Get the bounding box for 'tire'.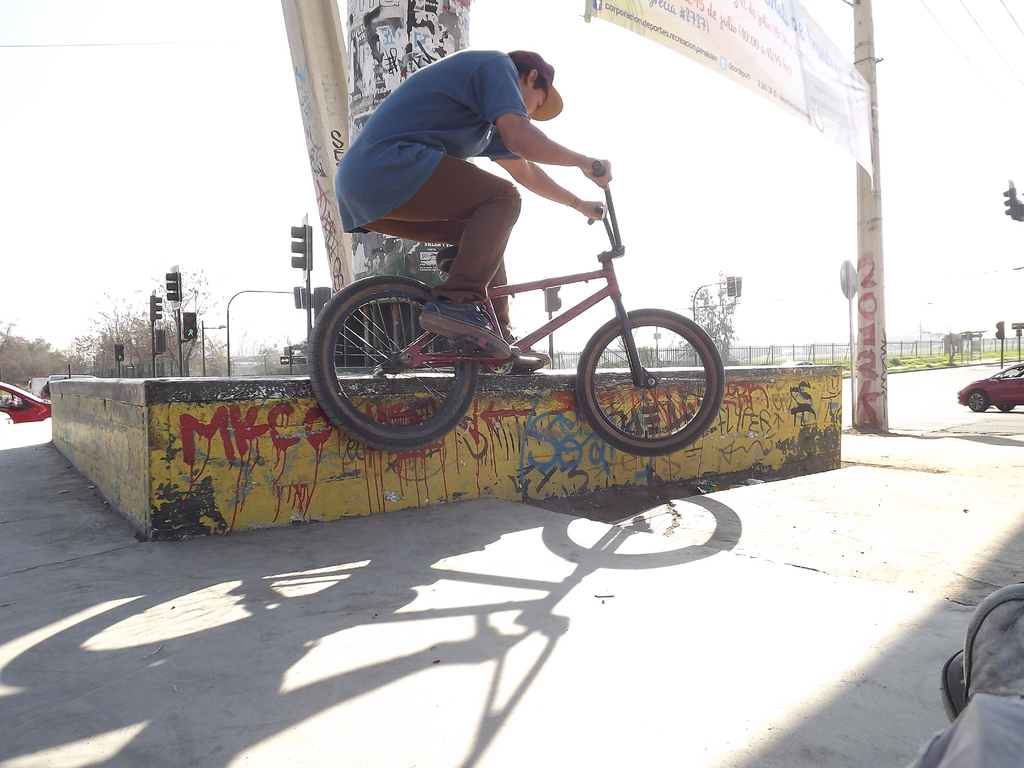
box=[996, 402, 1014, 412].
